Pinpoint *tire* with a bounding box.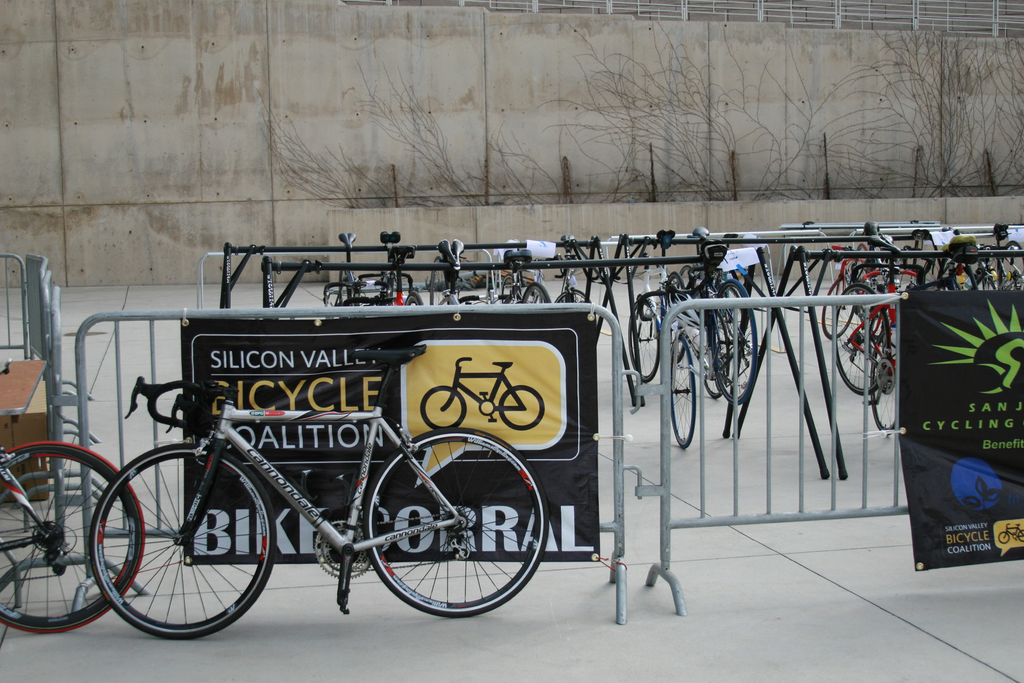
89, 440, 278, 635.
